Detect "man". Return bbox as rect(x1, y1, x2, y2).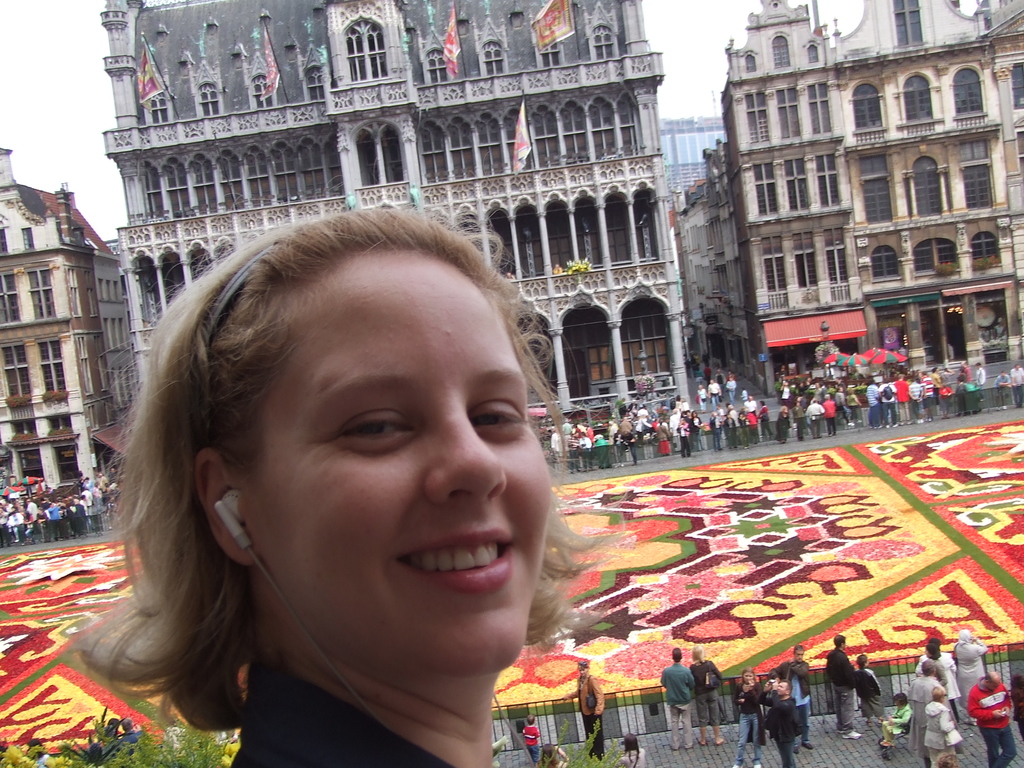
rect(993, 368, 1013, 409).
